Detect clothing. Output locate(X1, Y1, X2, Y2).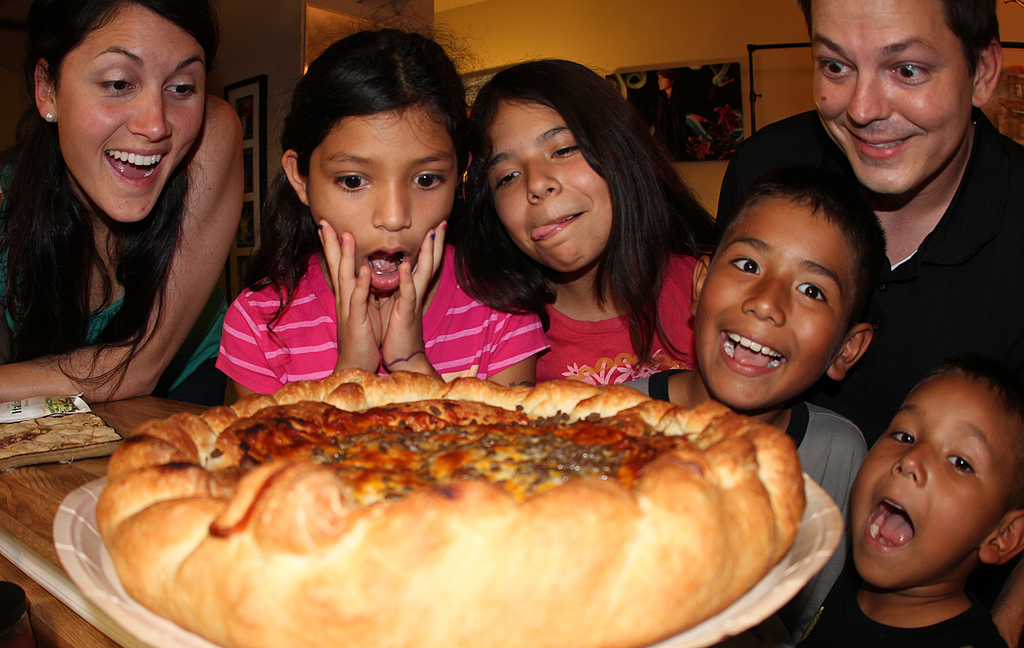
locate(0, 246, 224, 397).
